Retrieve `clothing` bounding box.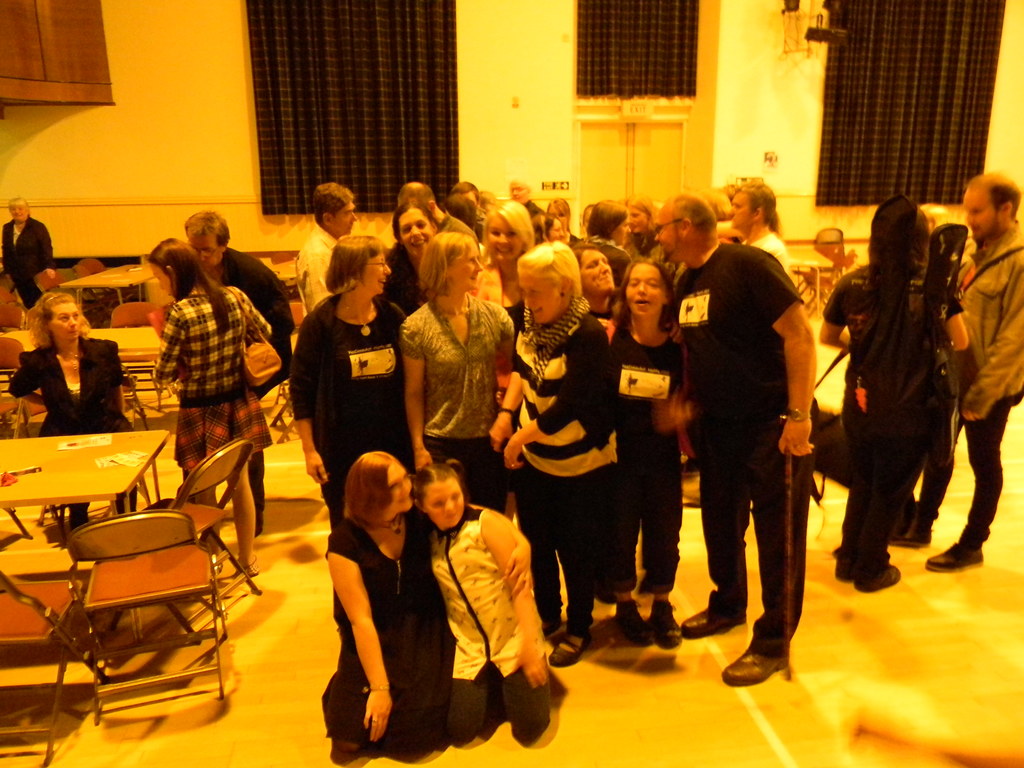
Bounding box: <box>292,203,820,758</box>.
